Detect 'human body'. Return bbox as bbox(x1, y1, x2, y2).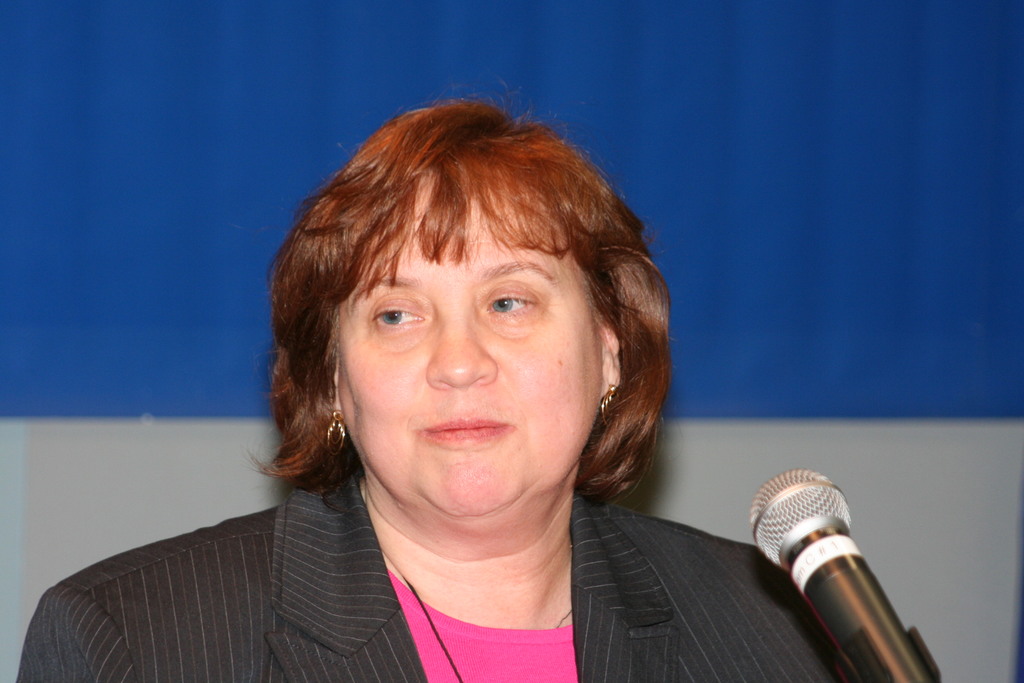
bbox(19, 67, 858, 682).
